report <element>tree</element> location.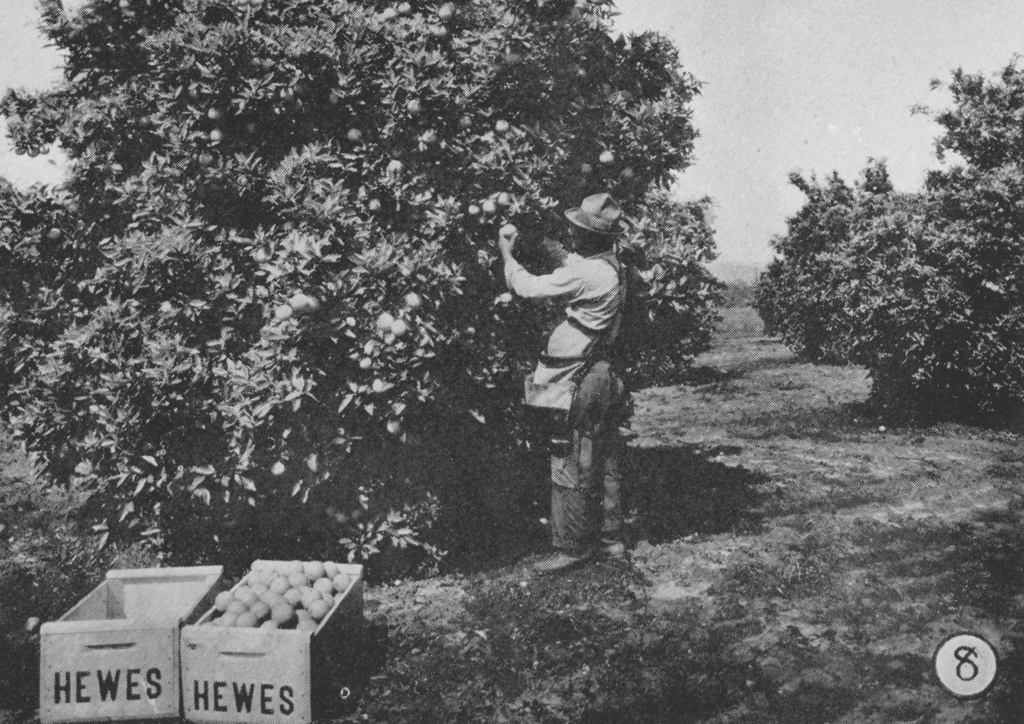
Report: locate(762, 52, 1023, 432).
